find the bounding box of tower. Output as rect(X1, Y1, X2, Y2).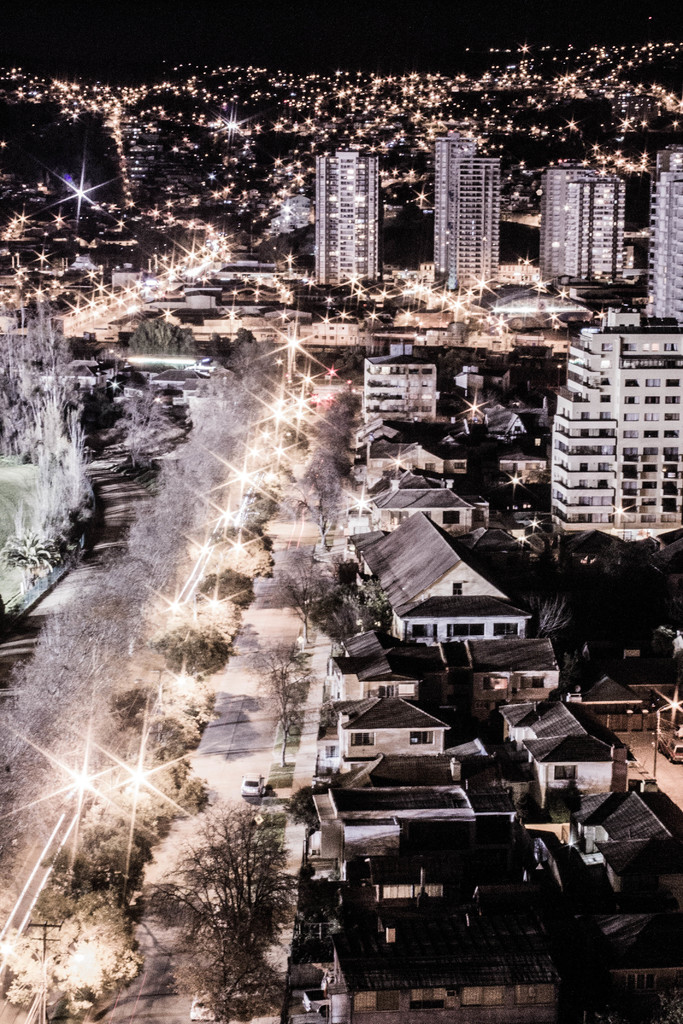
rect(353, 321, 449, 423).
